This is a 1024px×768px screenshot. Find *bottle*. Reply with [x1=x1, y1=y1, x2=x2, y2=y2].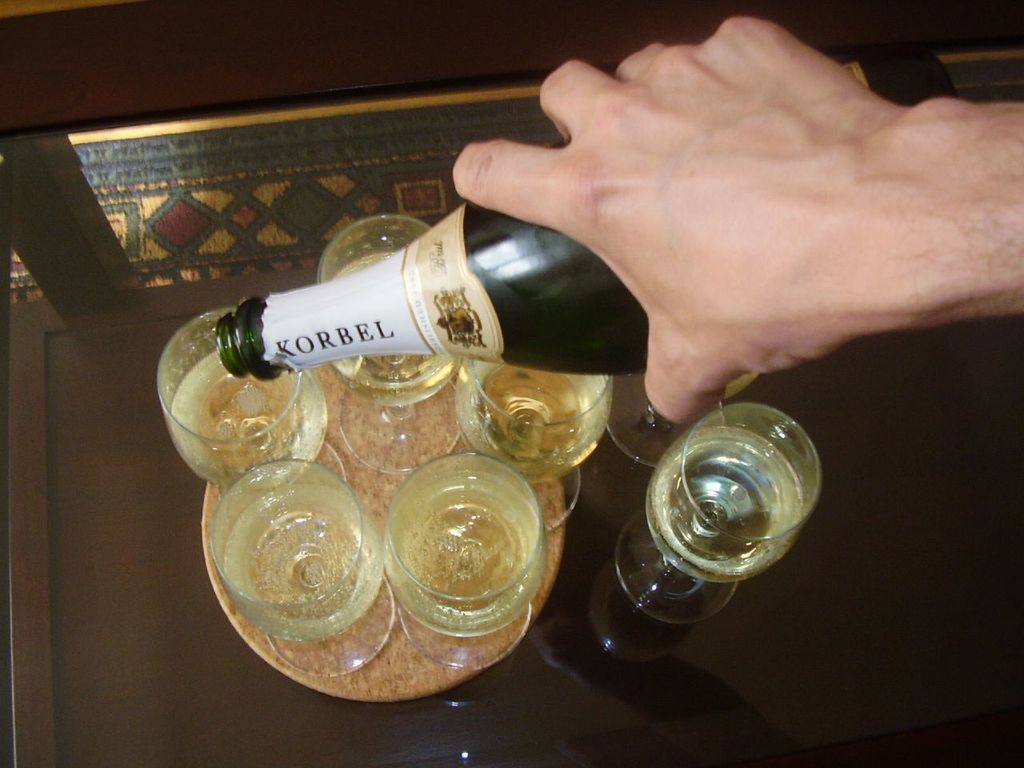
[x1=177, y1=190, x2=727, y2=413].
